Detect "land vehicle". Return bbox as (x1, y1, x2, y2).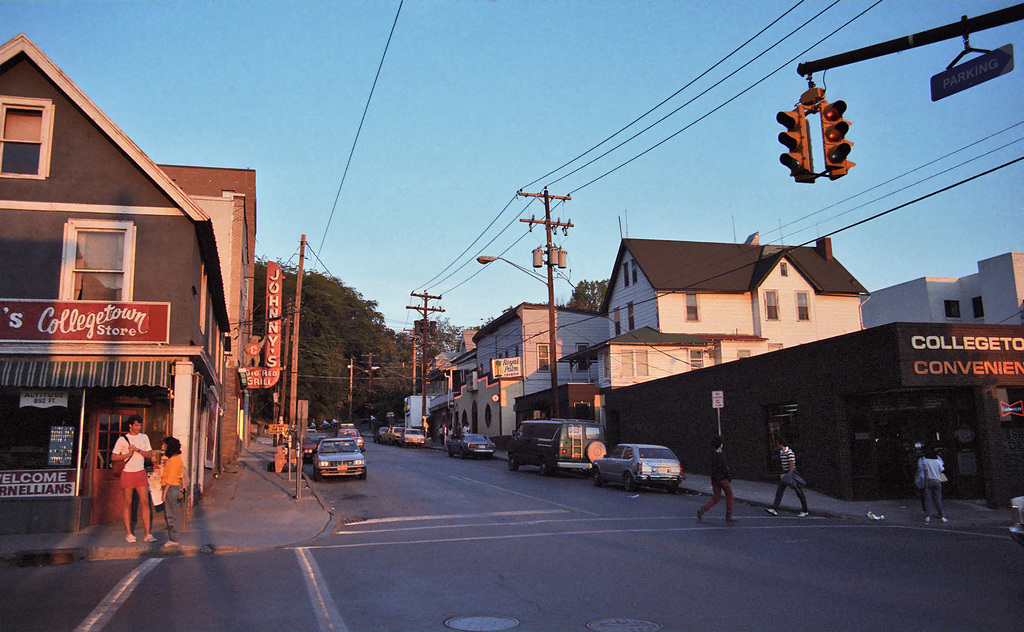
(399, 429, 426, 445).
